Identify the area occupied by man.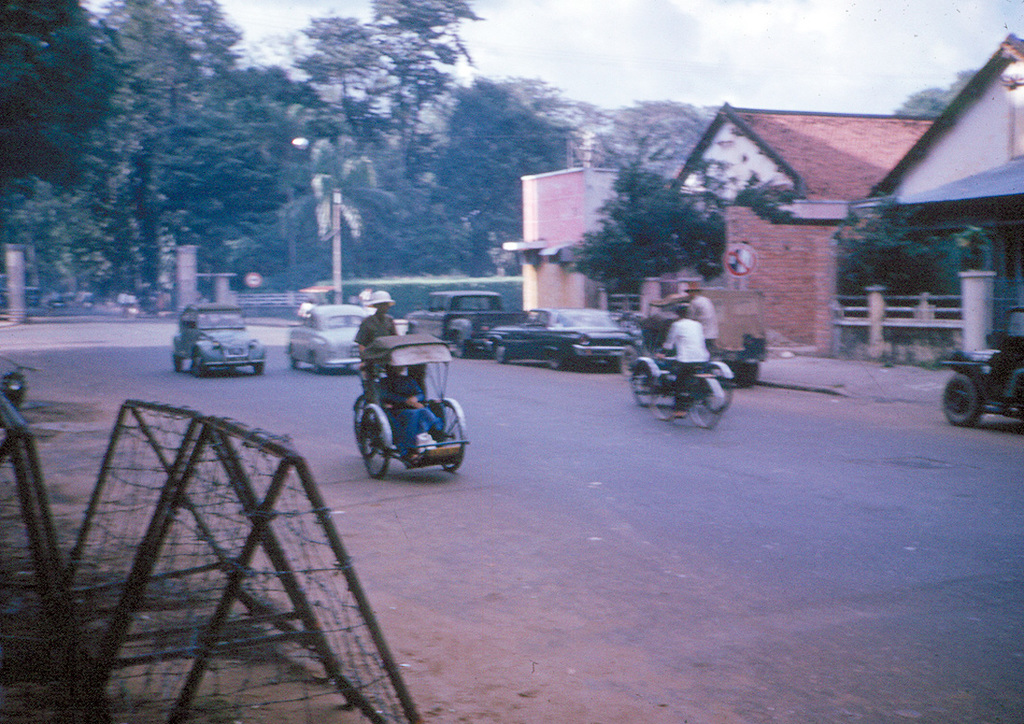
Area: region(352, 291, 397, 397).
